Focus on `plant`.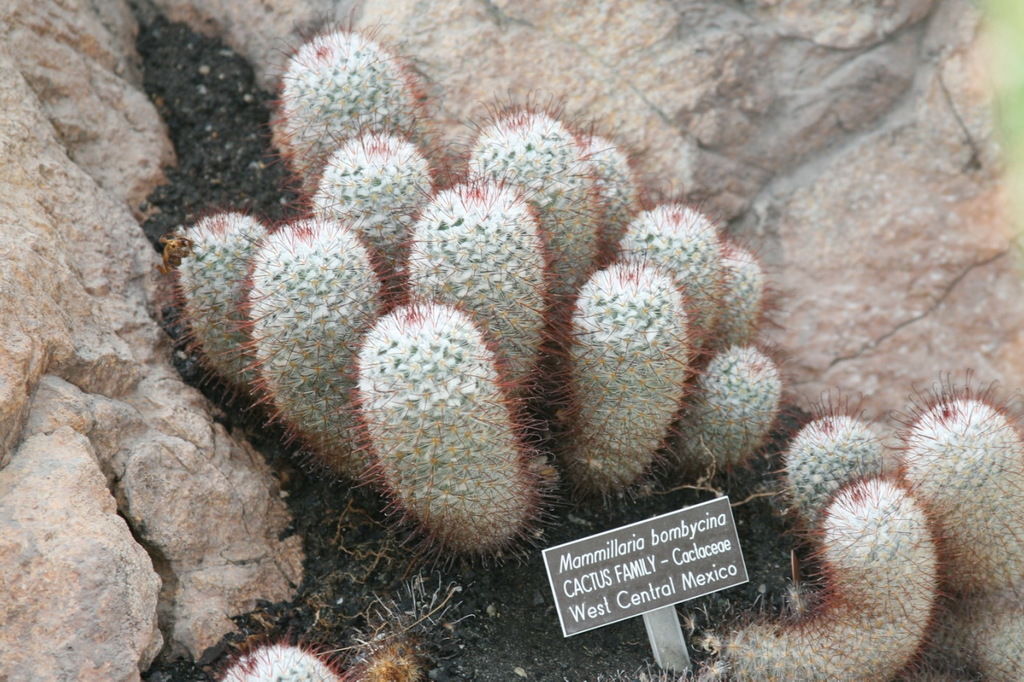
Focused at crop(454, 94, 643, 318).
